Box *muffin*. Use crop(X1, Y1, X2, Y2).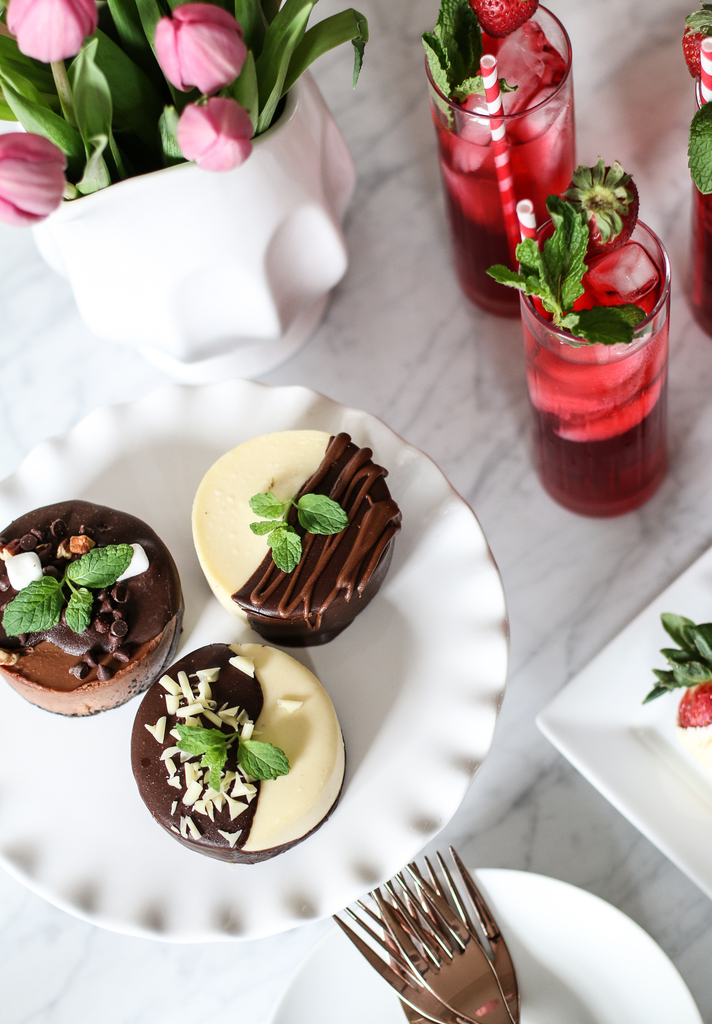
crop(0, 495, 186, 719).
